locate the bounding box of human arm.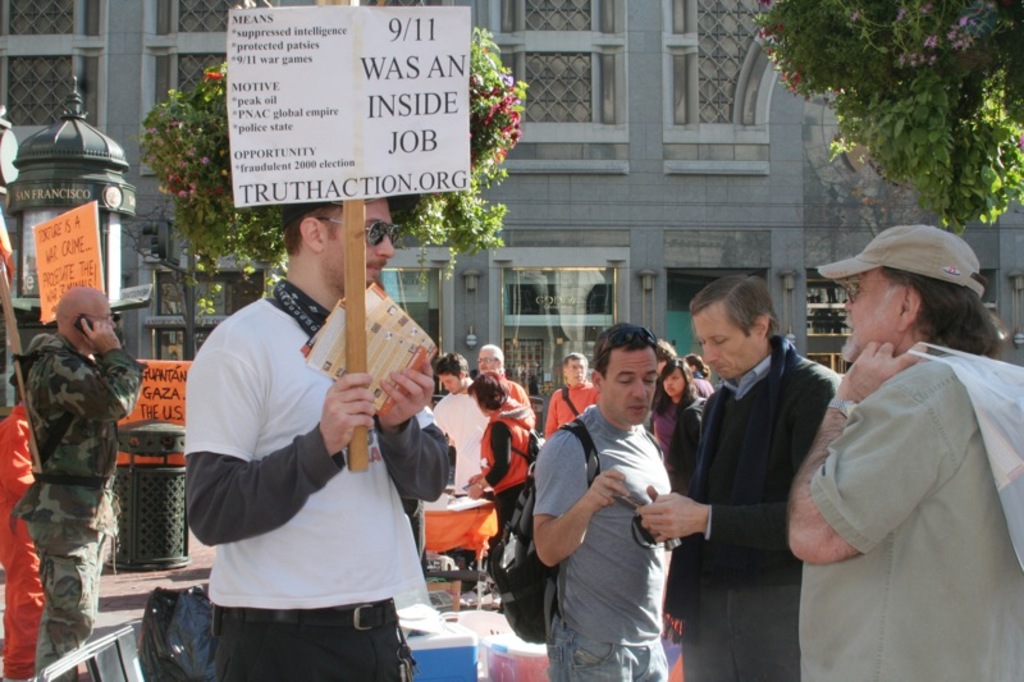
Bounding box: rect(548, 468, 621, 594).
